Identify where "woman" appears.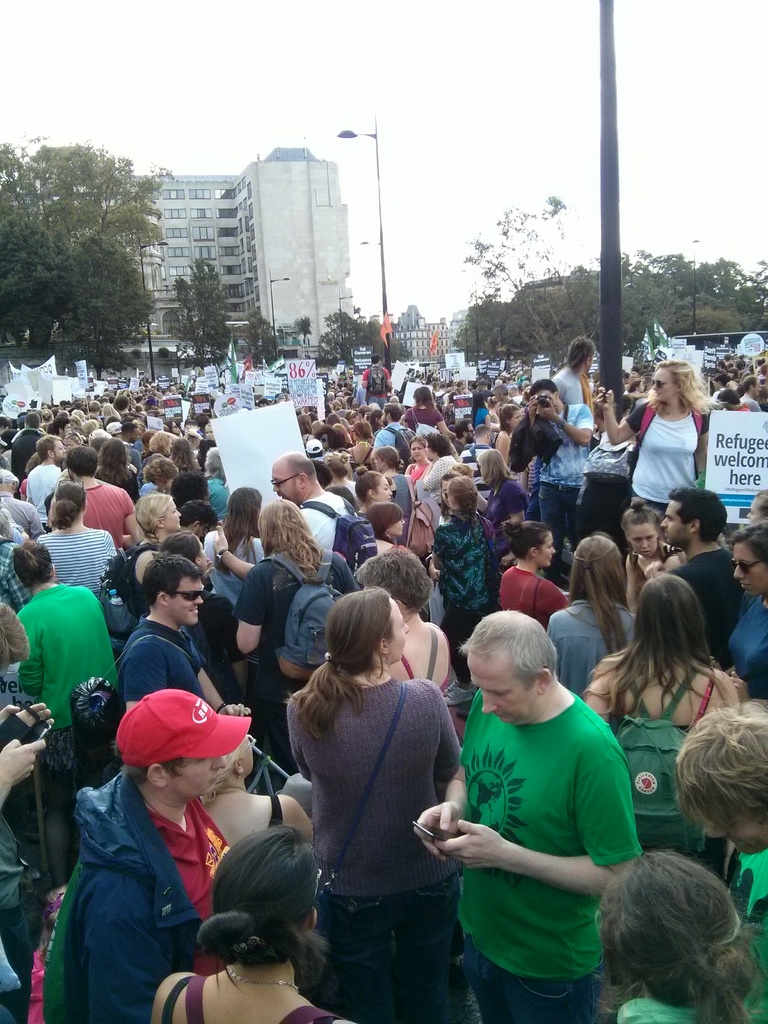
Appears at (left=203, top=716, right=310, bottom=867).
